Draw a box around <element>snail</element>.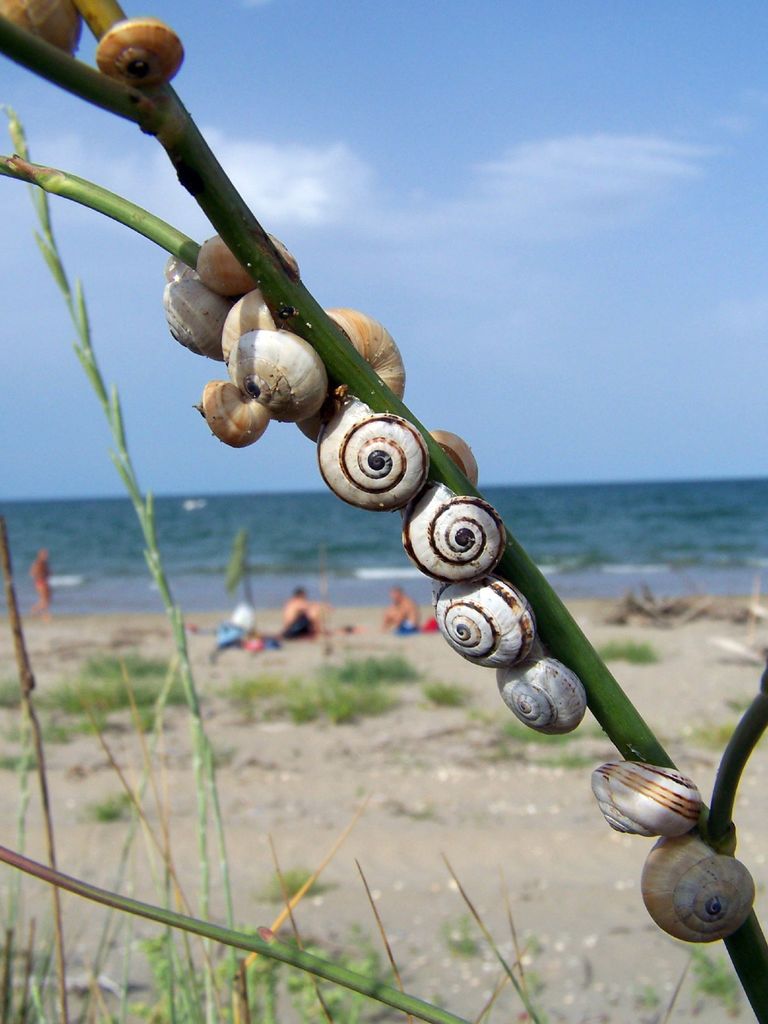
584 761 704 841.
